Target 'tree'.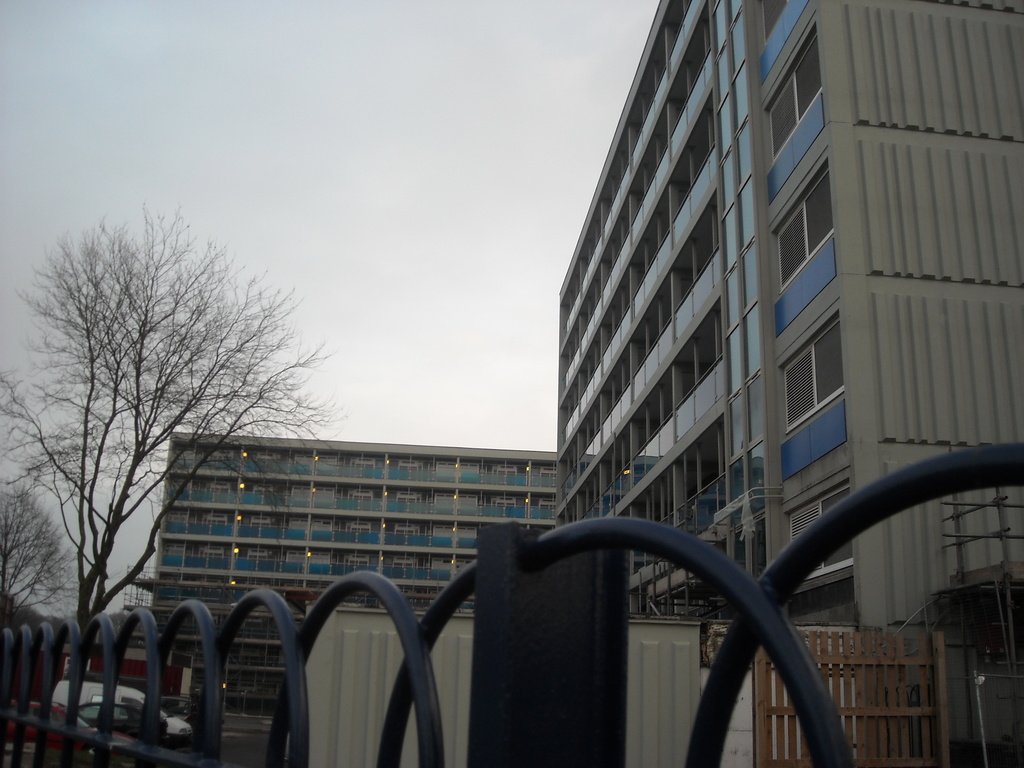
Target region: select_region(34, 177, 315, 660).
